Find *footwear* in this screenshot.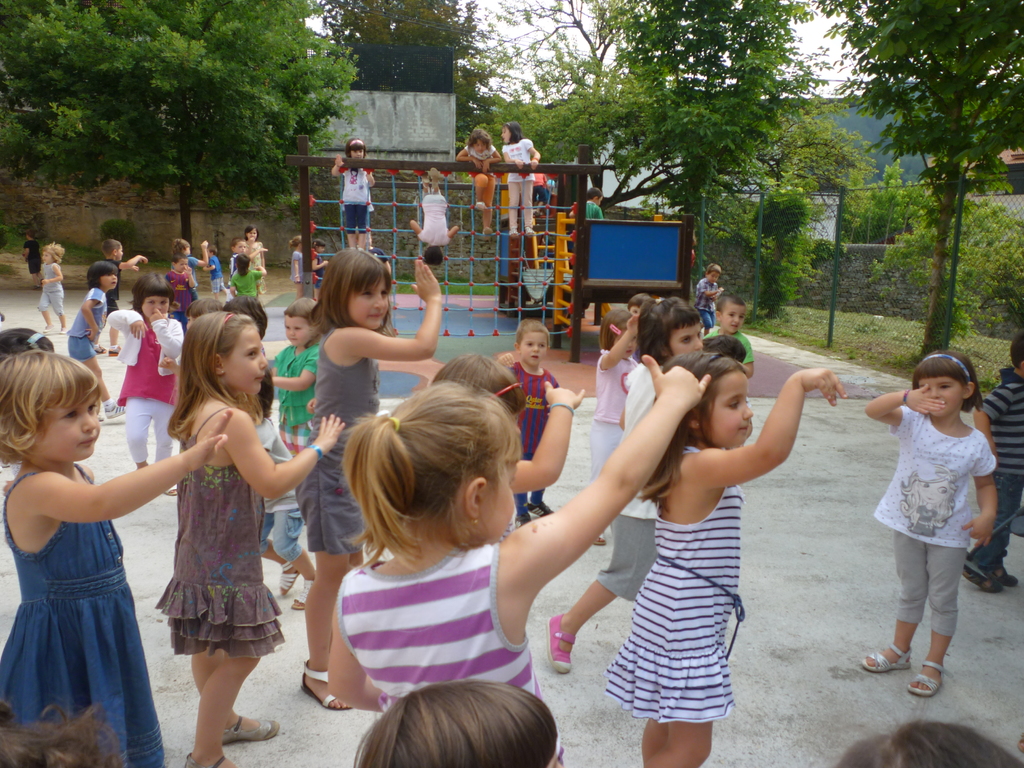
The bounding box for *footwear* is (271,557,297,605).
